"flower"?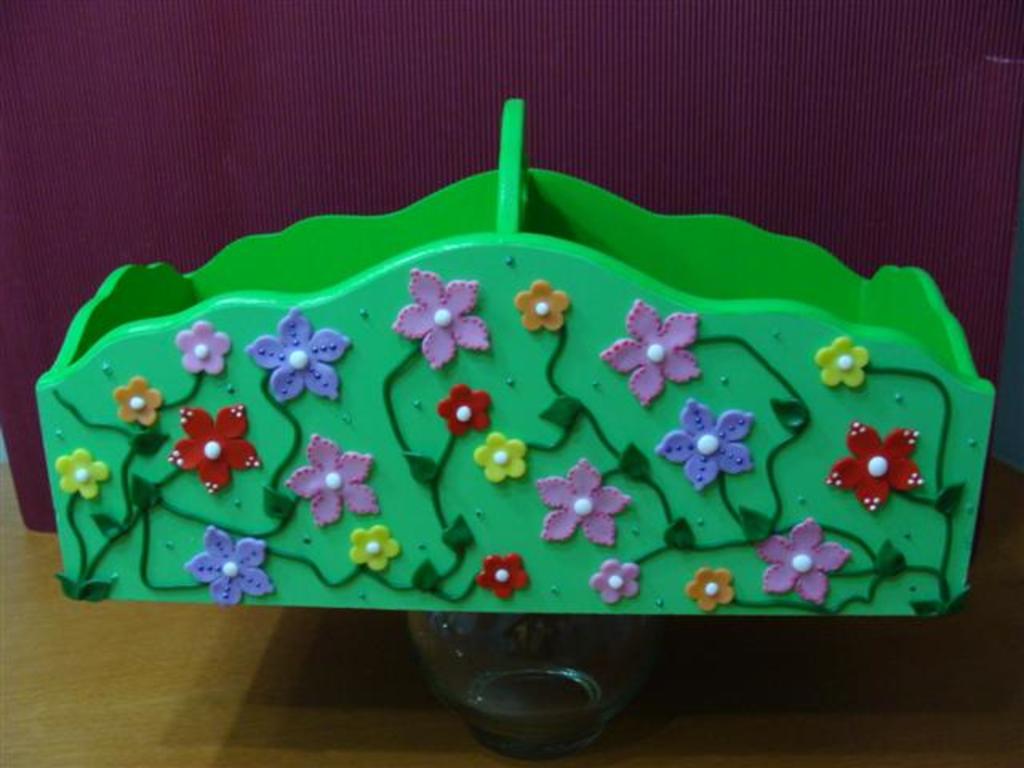
bbox(474, 430, 526, 483)
